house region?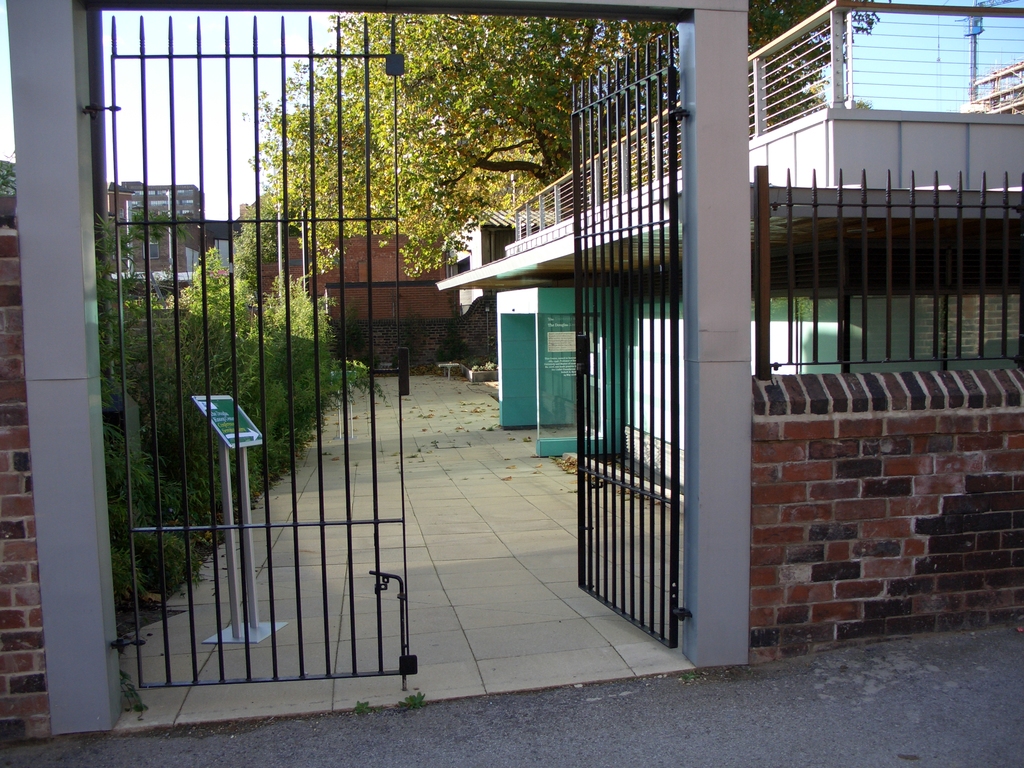
<bbox>244, 200, 467, 367</bbox>
